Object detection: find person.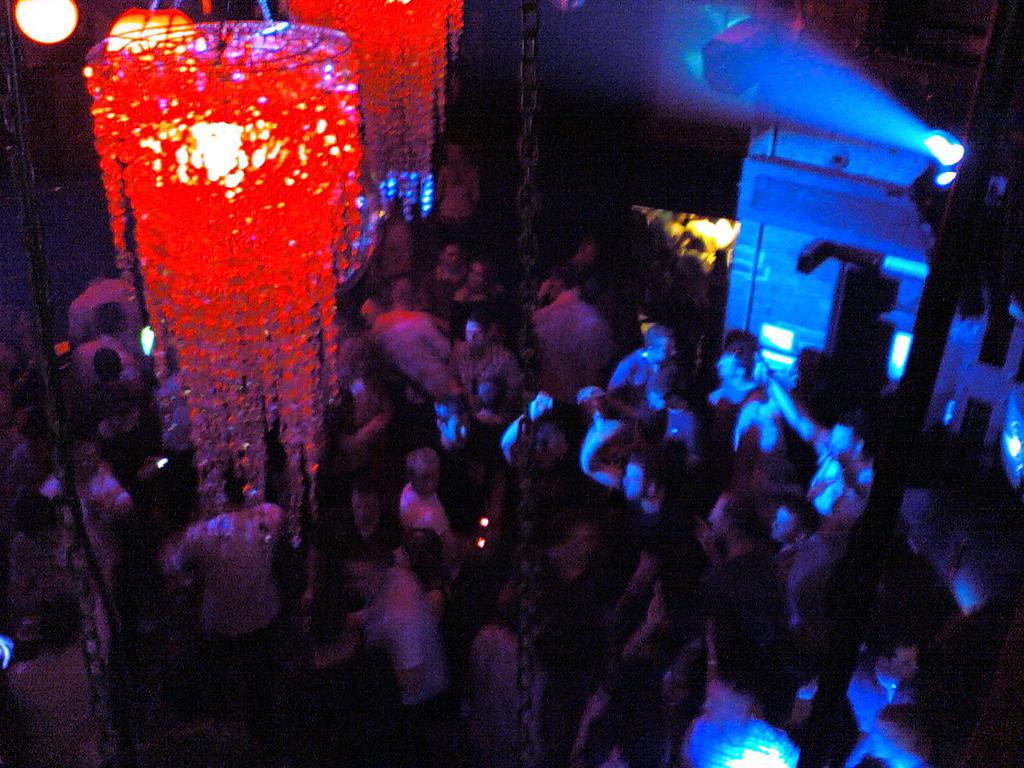
bbox=(462, 316, 522, 402).
